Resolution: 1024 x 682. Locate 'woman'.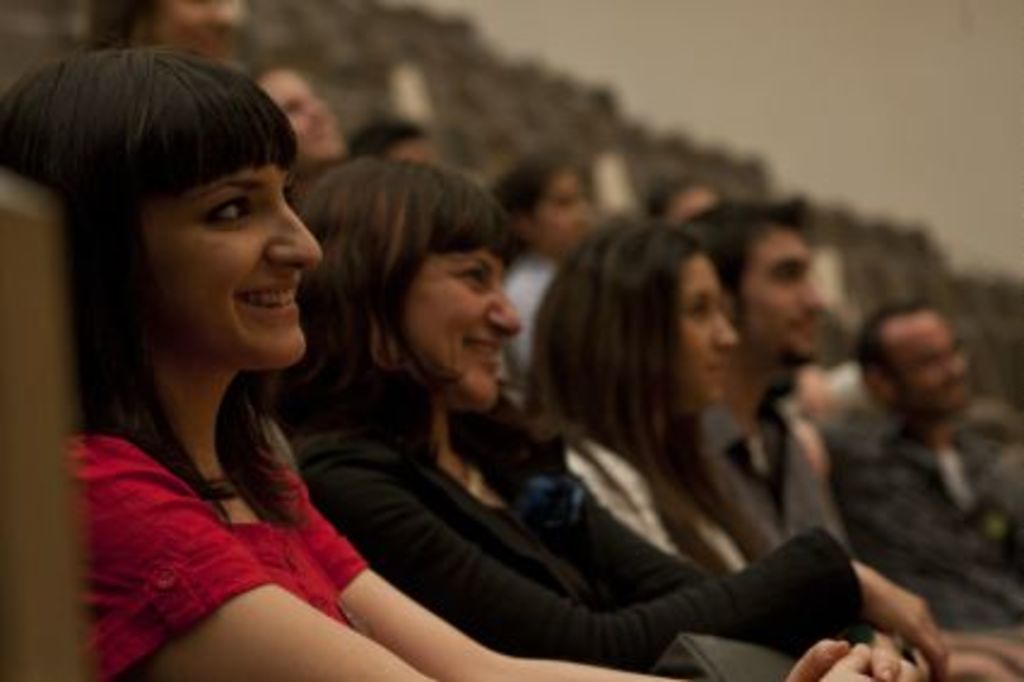
locate(516, 217, 771, 574).
